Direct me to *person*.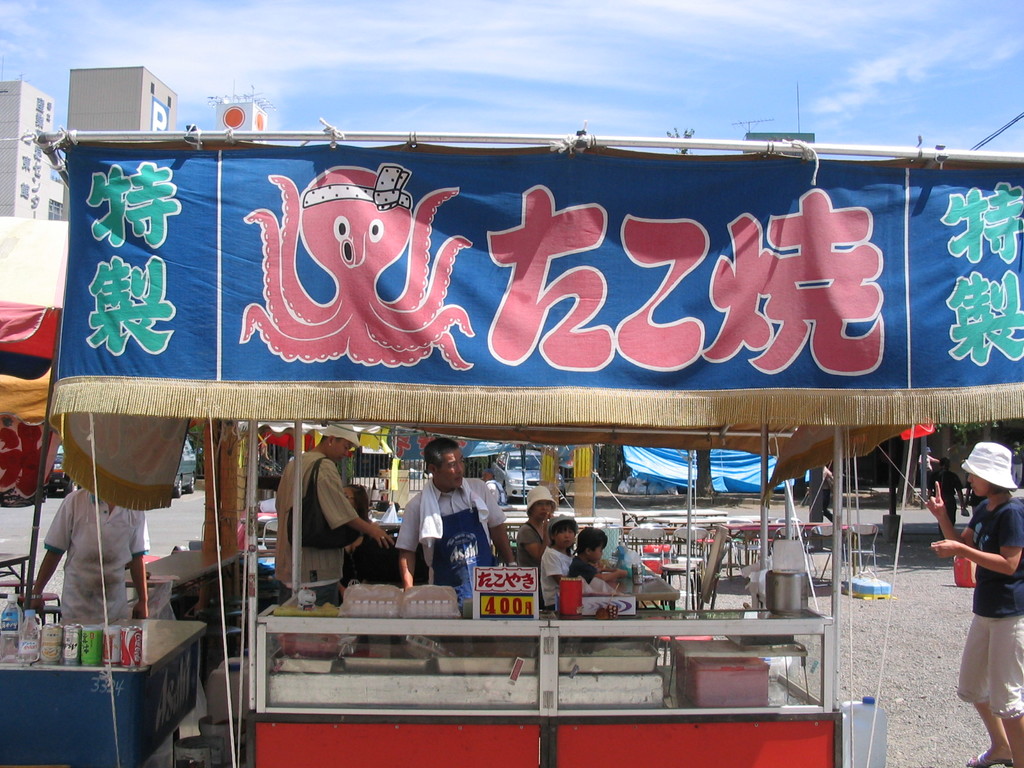
Direction: [x1=925, y1=454, x2=972, y2=539].
